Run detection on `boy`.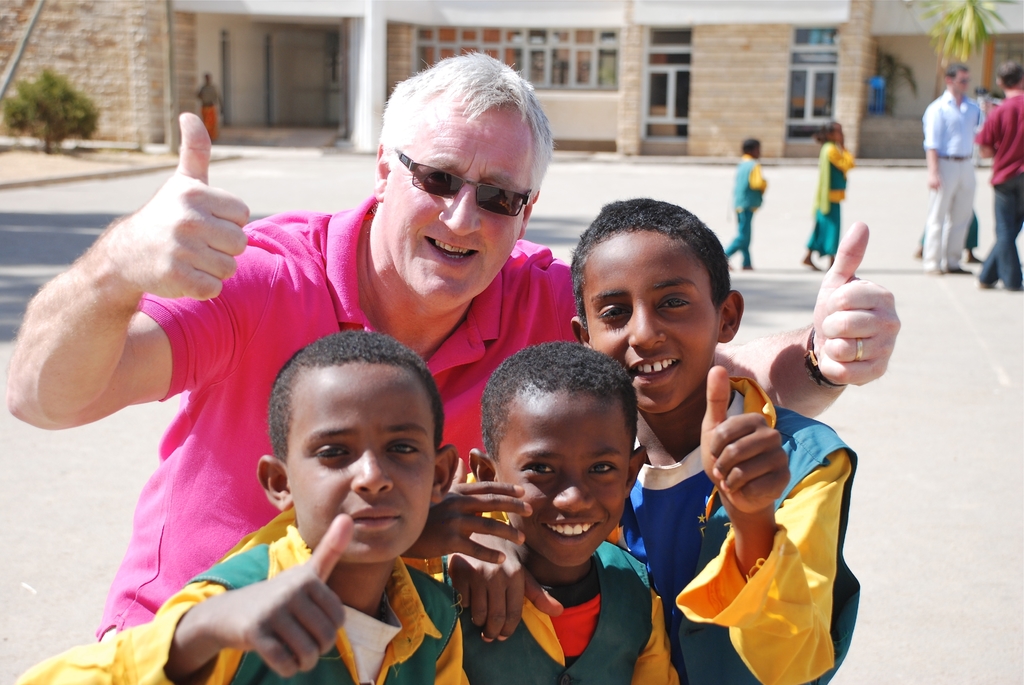
Result: select_region(726, 137, 767, 271).
